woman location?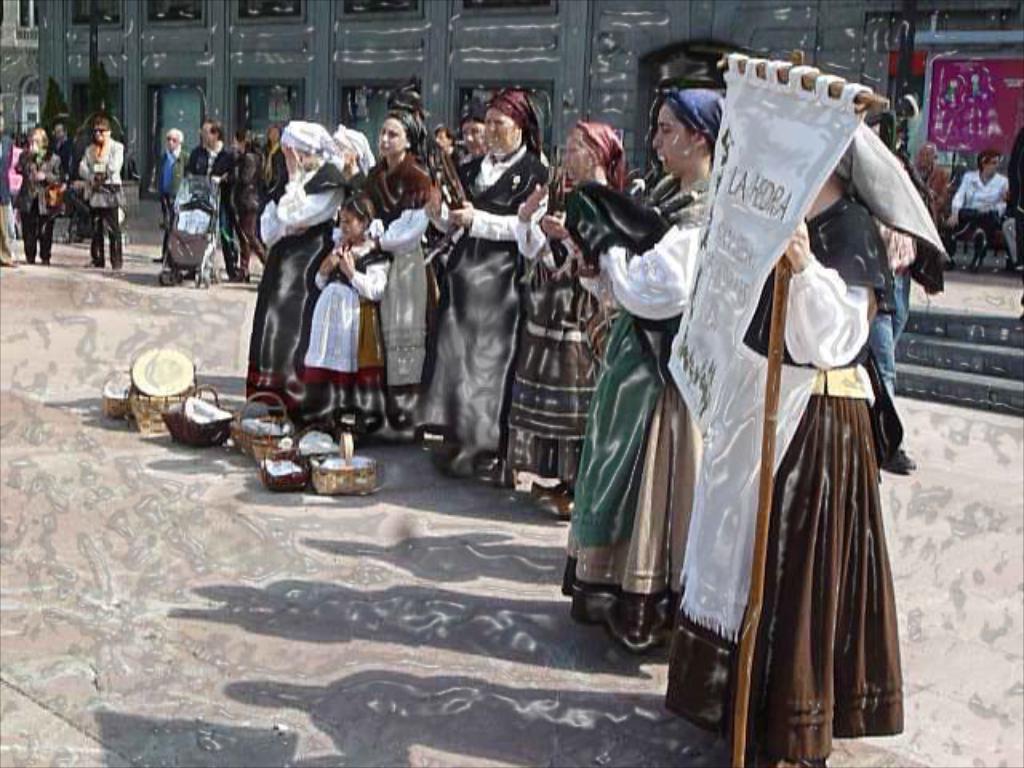
[510, 123, 627, 525]
